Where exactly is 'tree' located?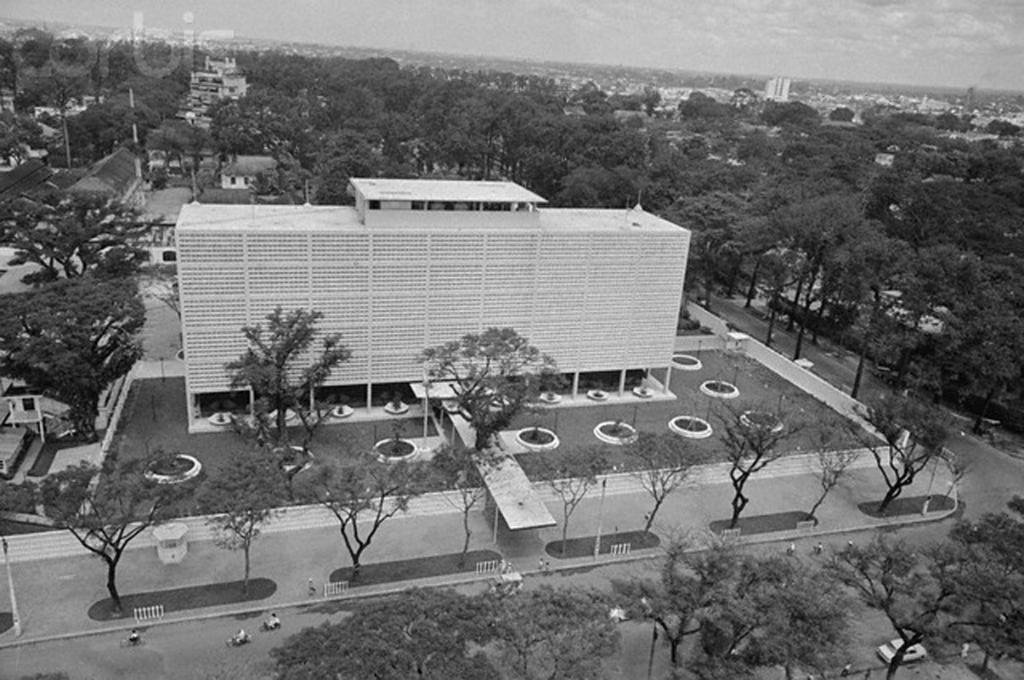
Its bounding box is select_region(950, 514, 1023, 679).
